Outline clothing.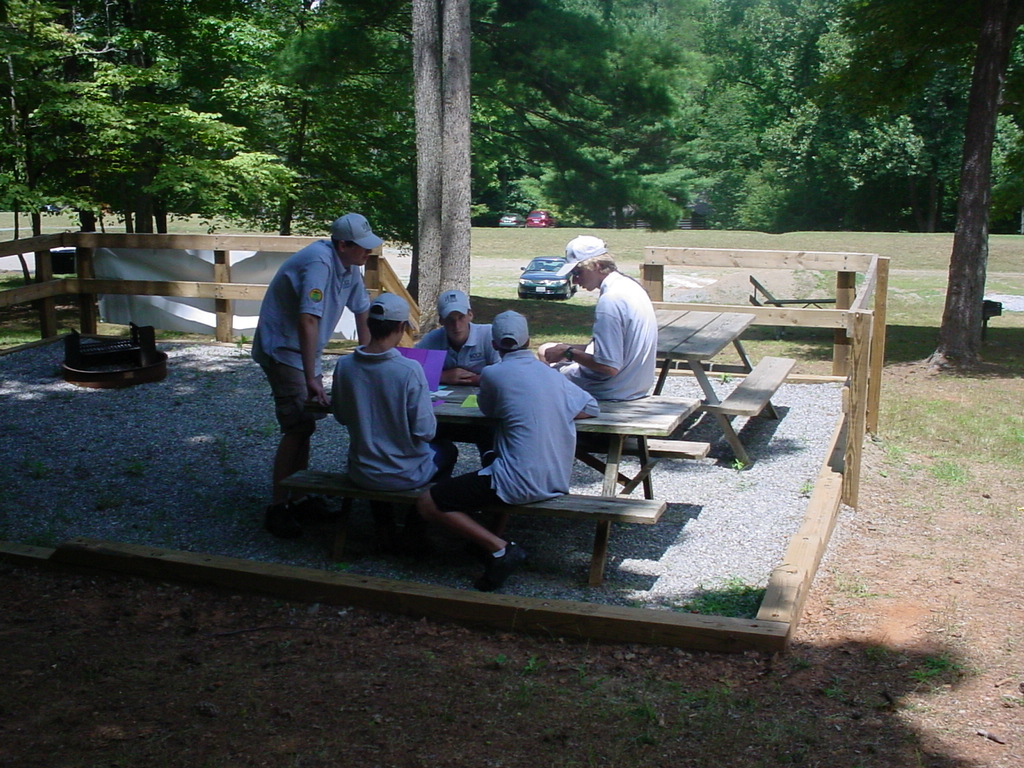
Outline: 548/268/658/403.
